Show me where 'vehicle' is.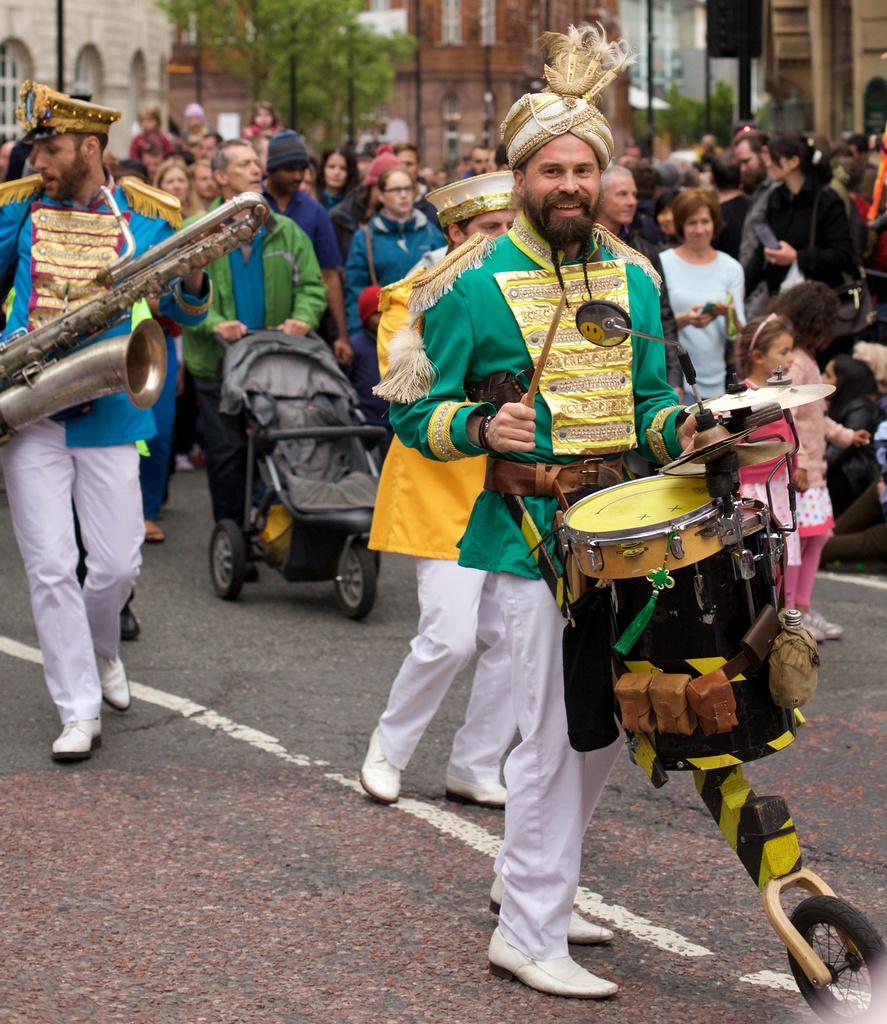
'vehicle' is at select_region(193, 333, 394, 617).
